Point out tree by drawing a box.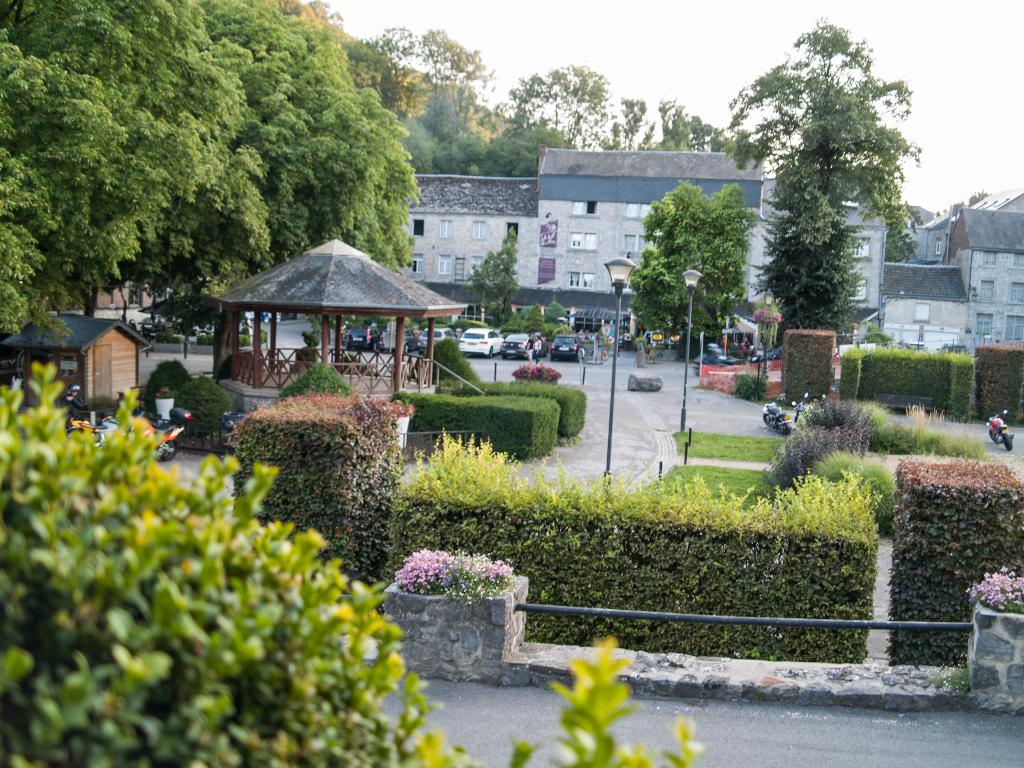
630,184,749,338.
